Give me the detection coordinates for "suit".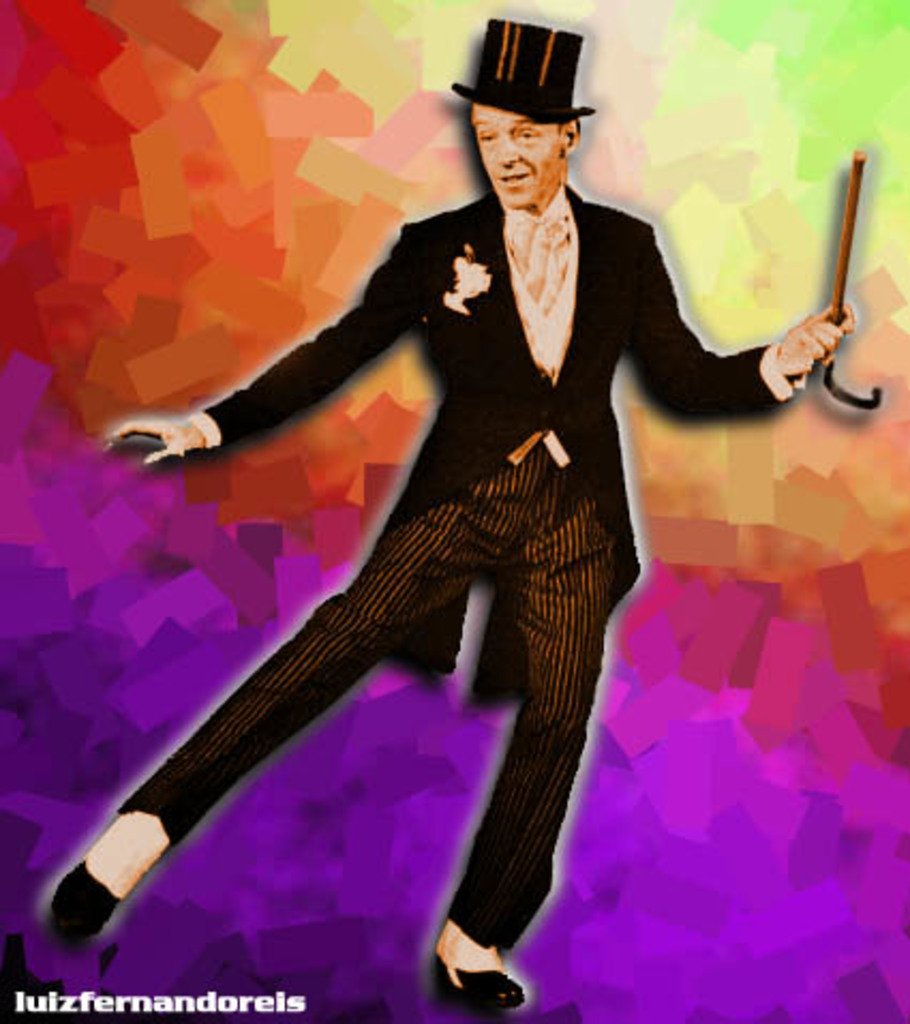
detection(107, 129, 794, 973).
